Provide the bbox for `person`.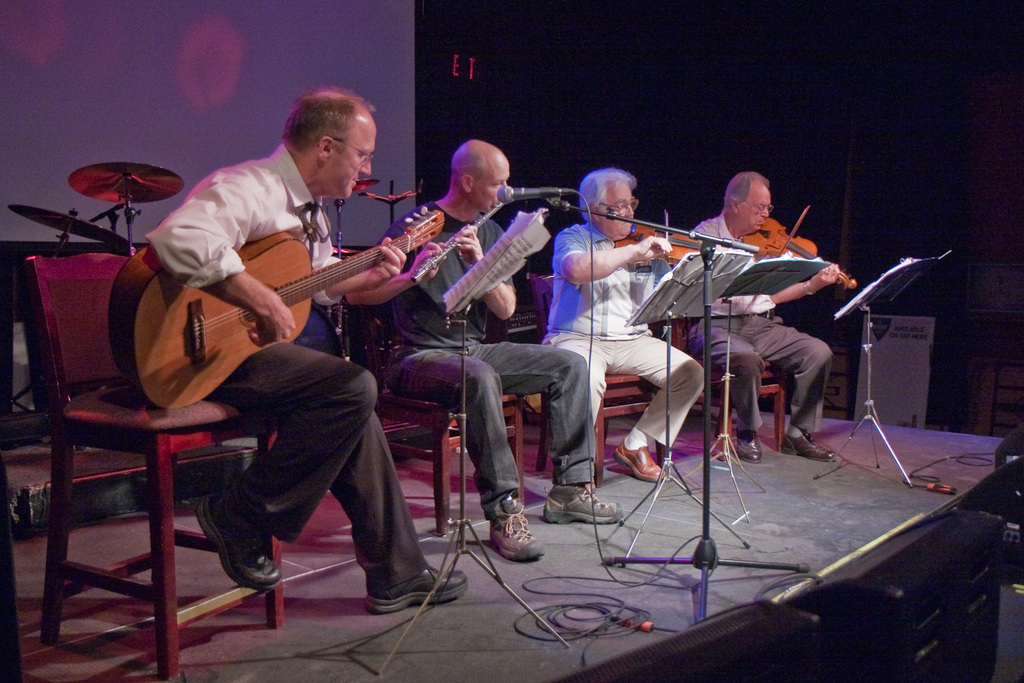
region(536, 166, 706, 485).
